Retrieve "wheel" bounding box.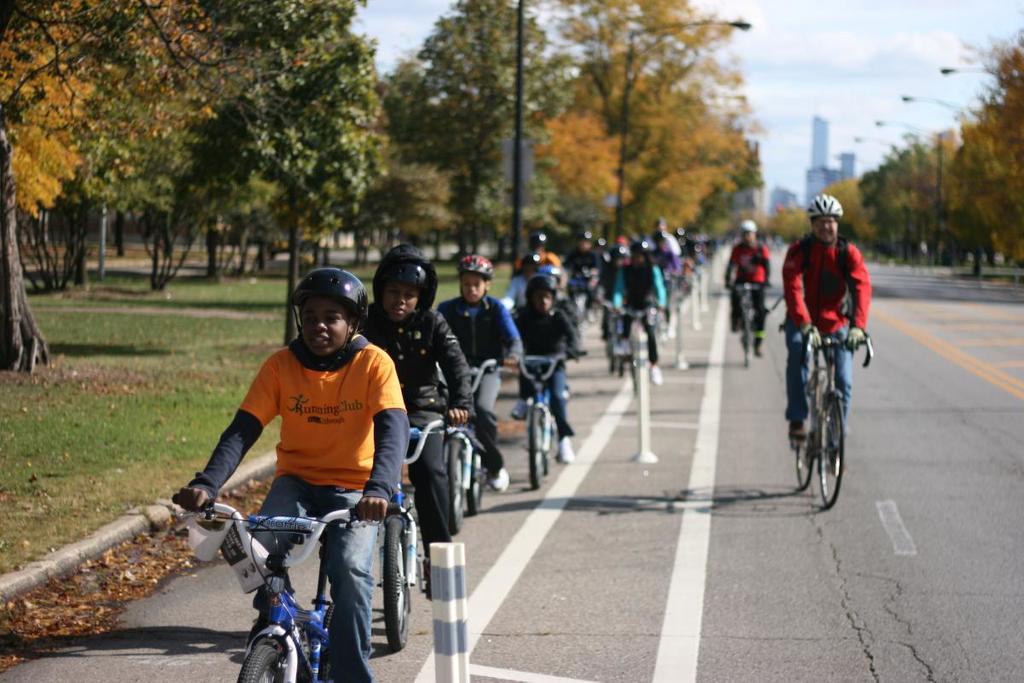
Bounding box: rect(790, 388, 821, 491).
